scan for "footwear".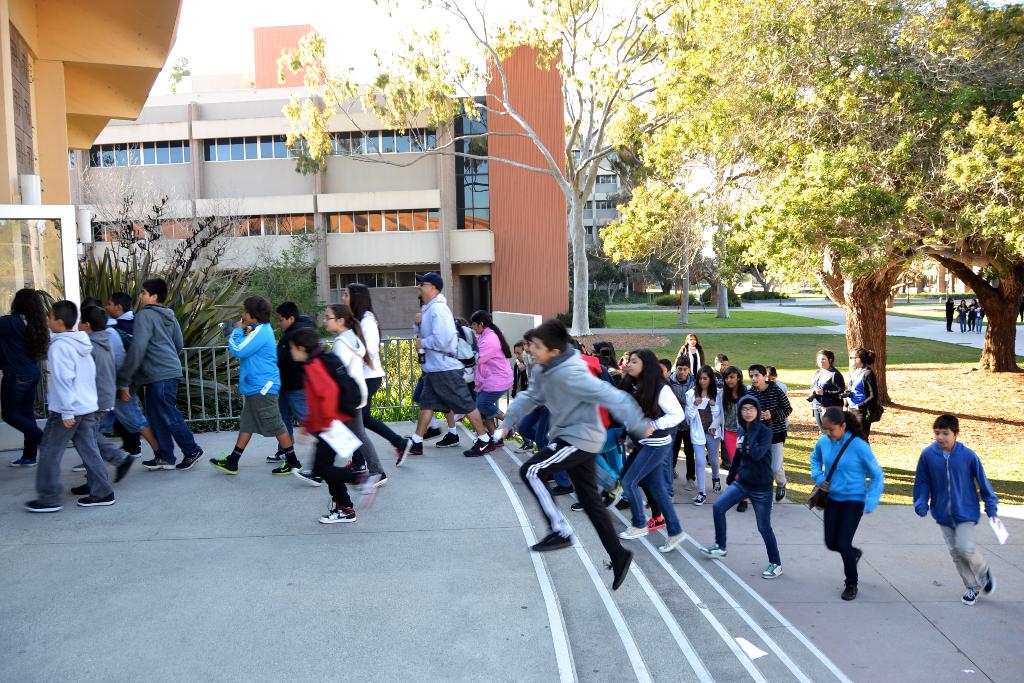
Scan result: crop(113, 453, 143, 486).
